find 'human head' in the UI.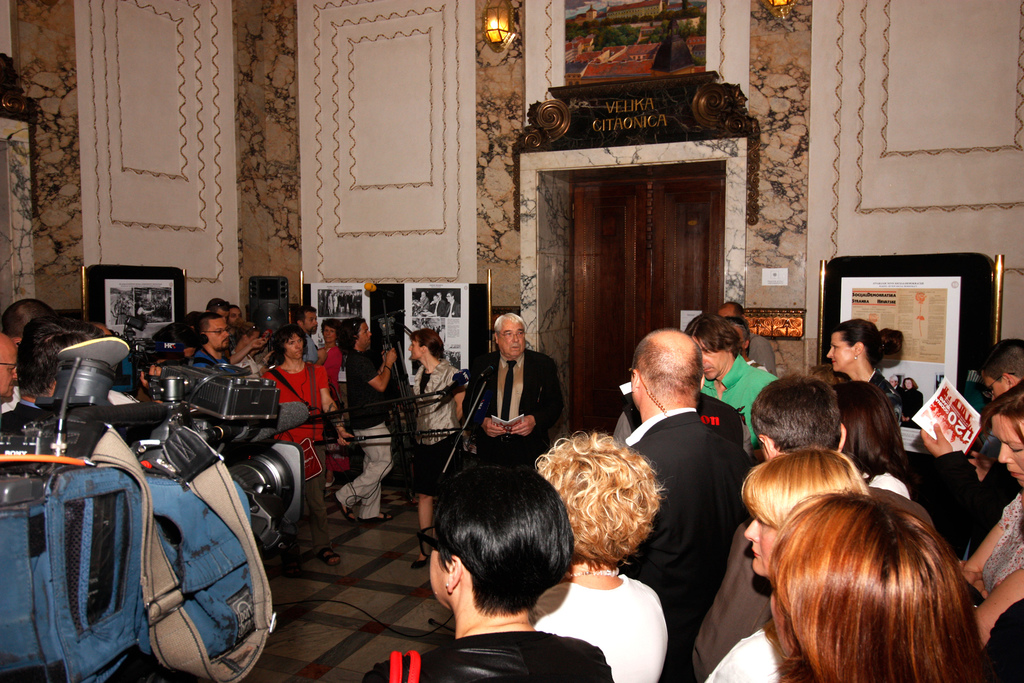
UI element at pyautogui.locateOnScreen(724, 317, 751, 357).
